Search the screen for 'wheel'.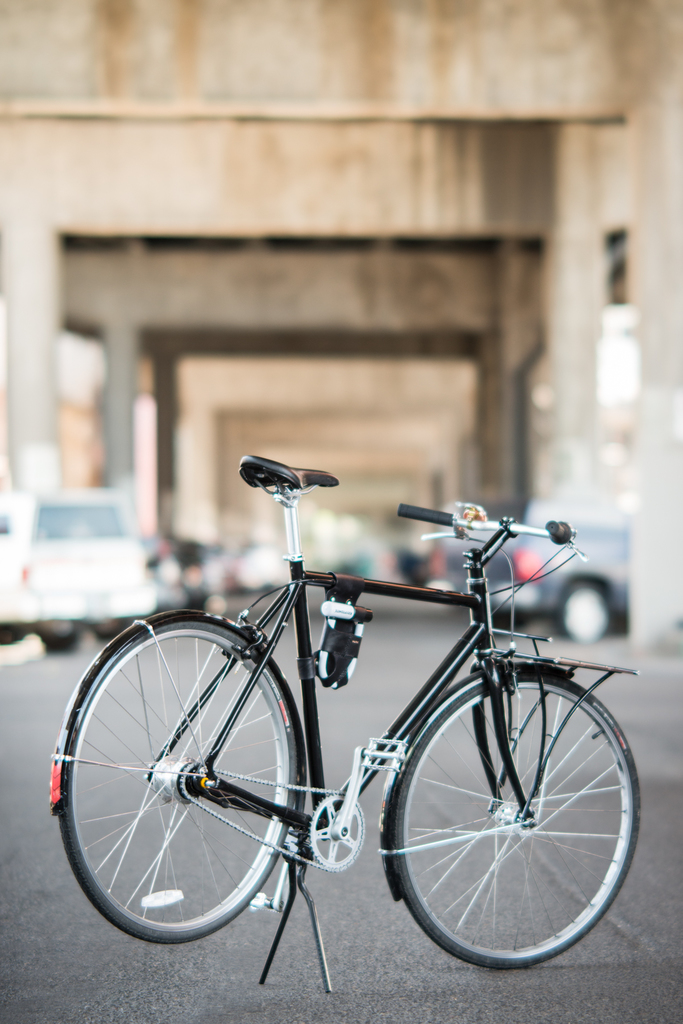
Found at <box>56,616,299,948</box>.
